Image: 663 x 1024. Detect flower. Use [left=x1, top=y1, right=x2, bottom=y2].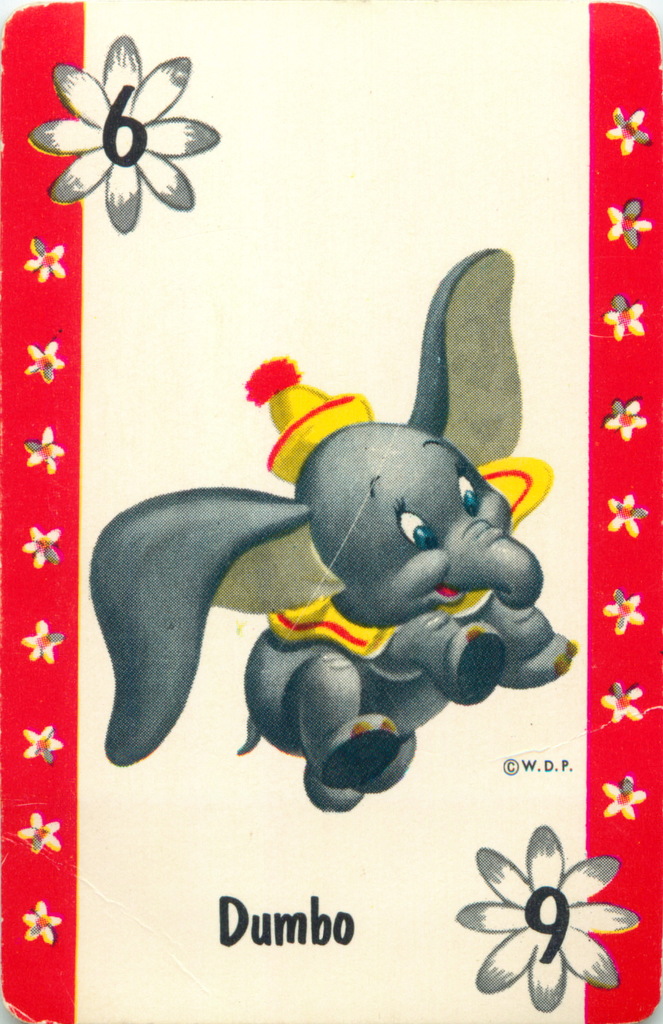
[left=27, top=337, right=69, bottom=386].
